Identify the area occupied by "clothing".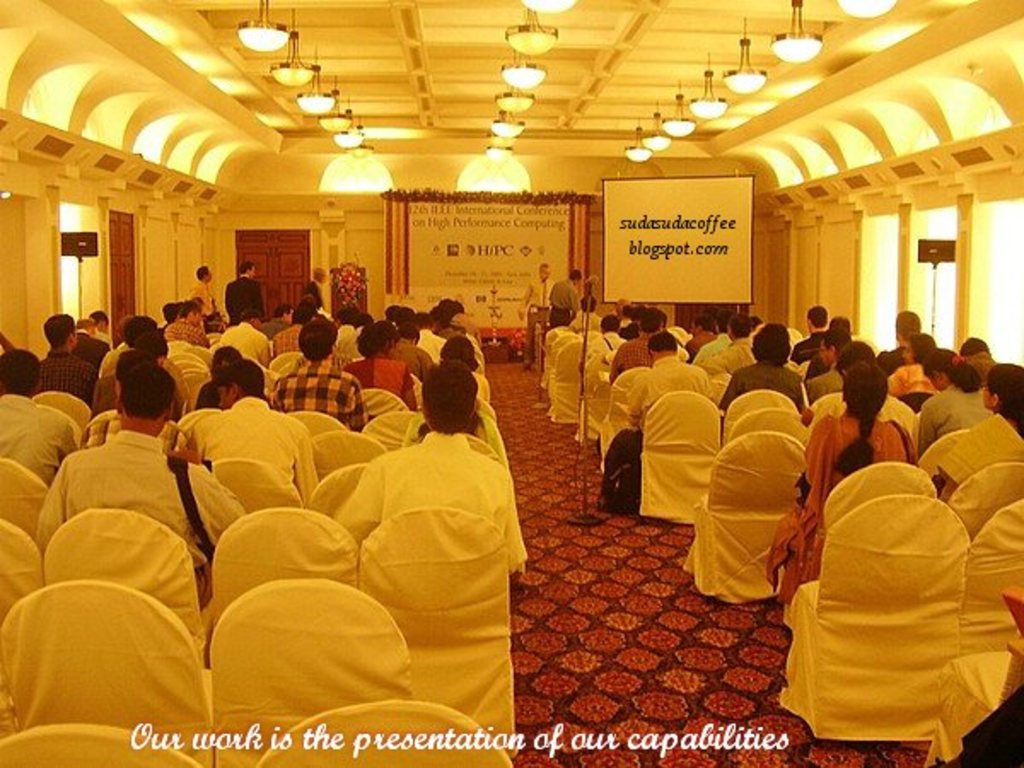
Area: 527,280,561,365.
